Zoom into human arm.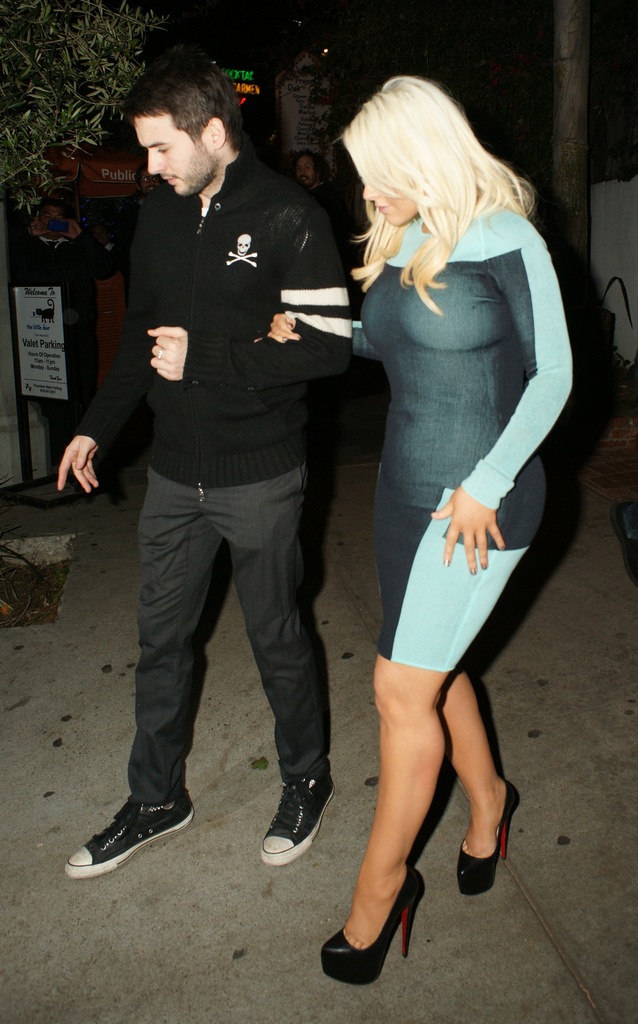
Zoom target: detection(148, 227, 355, 388).
